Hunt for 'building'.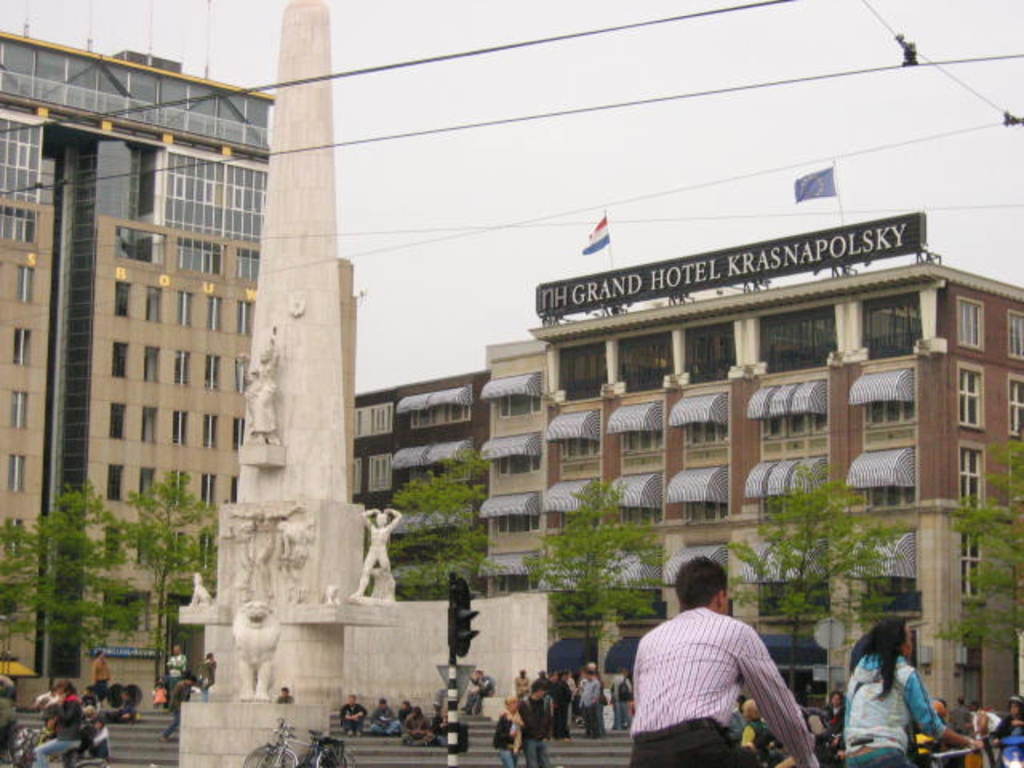
Hunted down at 354/394/390/555.
